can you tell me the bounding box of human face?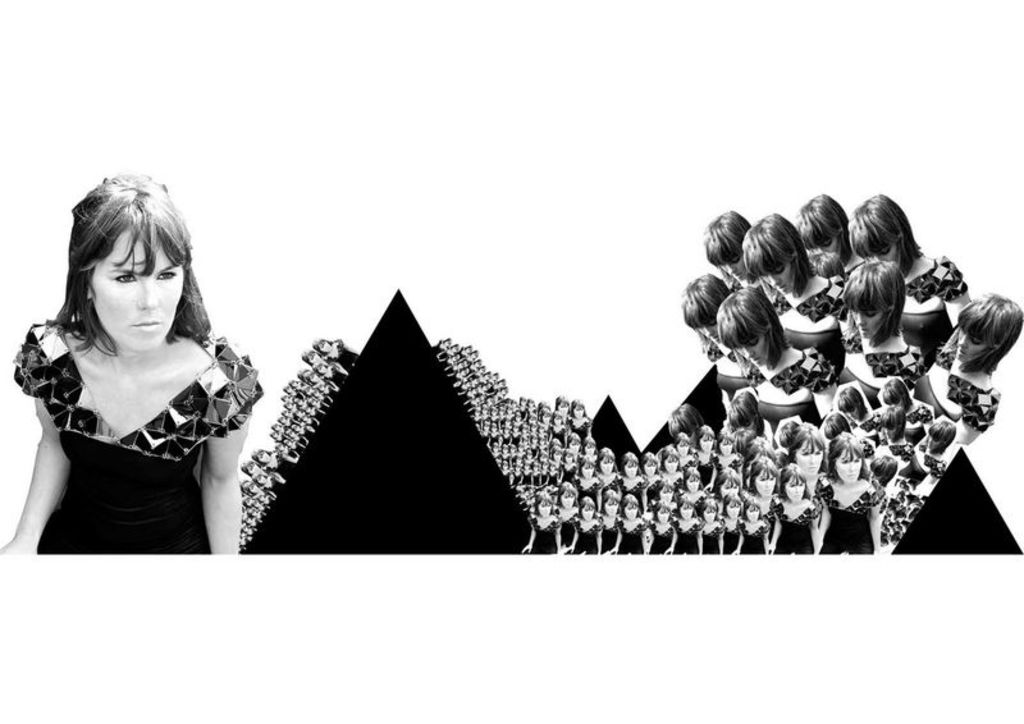
crop(704, 504, 716, 522).
